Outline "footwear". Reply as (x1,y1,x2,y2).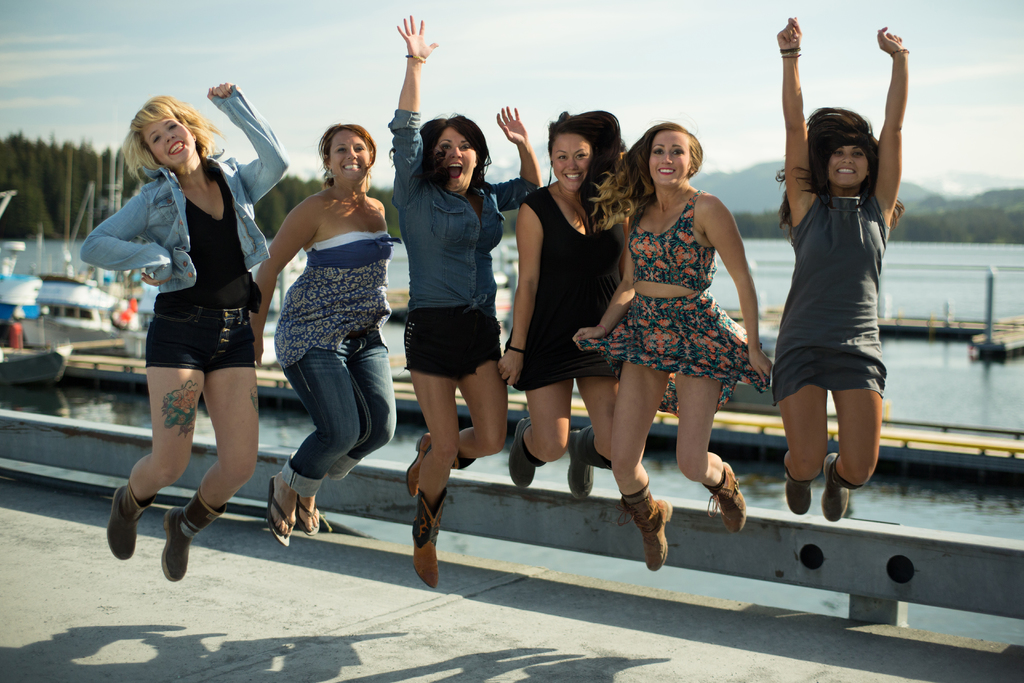
(399,497,447,588).
